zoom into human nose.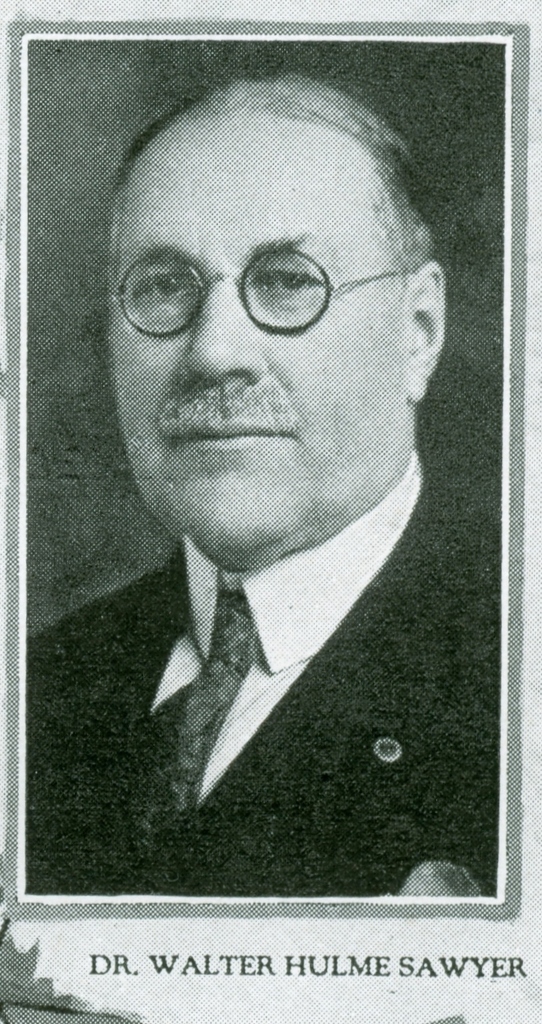
Zoom target: bbox=[189, 280, 261, 386].
